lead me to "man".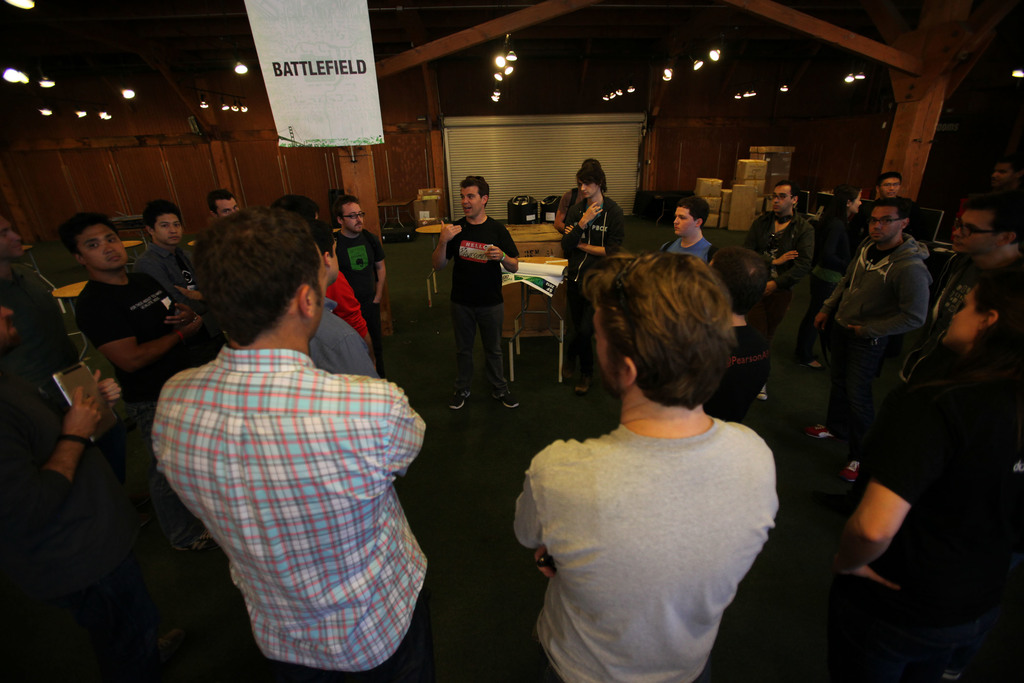
Lead to detection(430, 168, 519, 415).
